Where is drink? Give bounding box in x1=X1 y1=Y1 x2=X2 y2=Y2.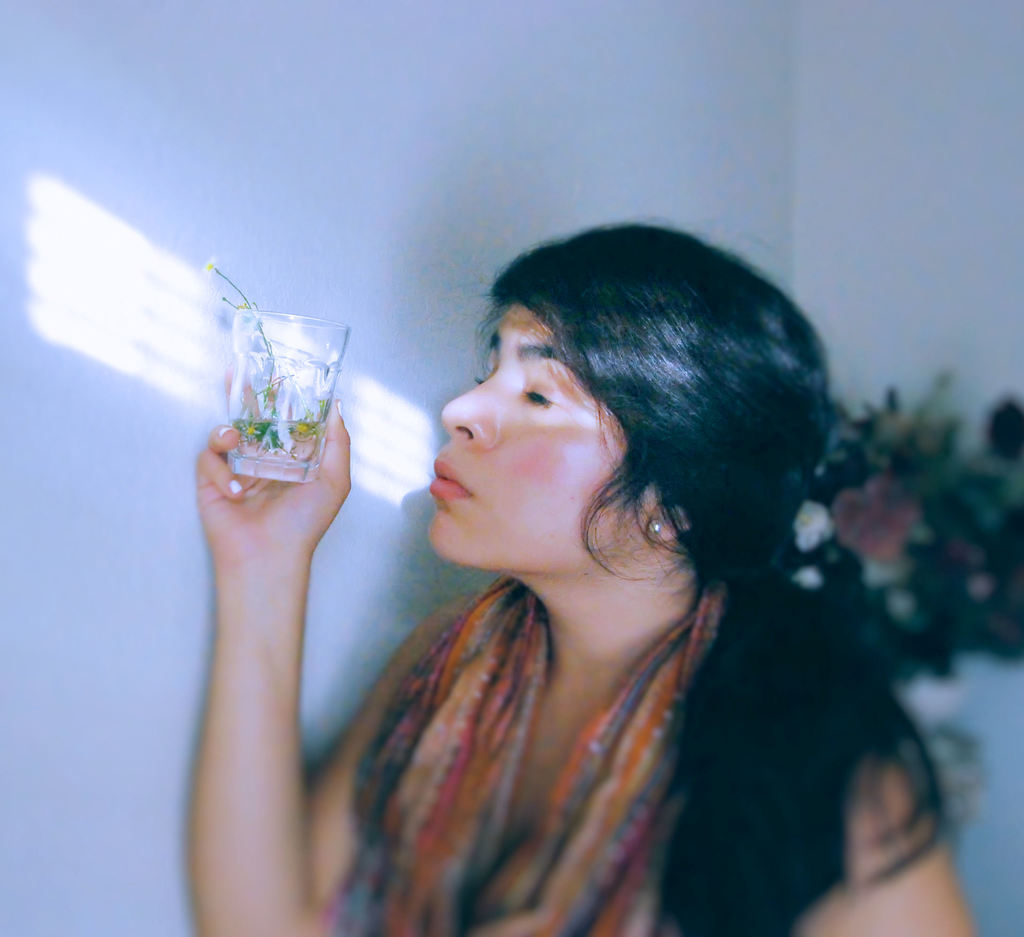
x1=222 y1=306 x2=348 y2=499.
